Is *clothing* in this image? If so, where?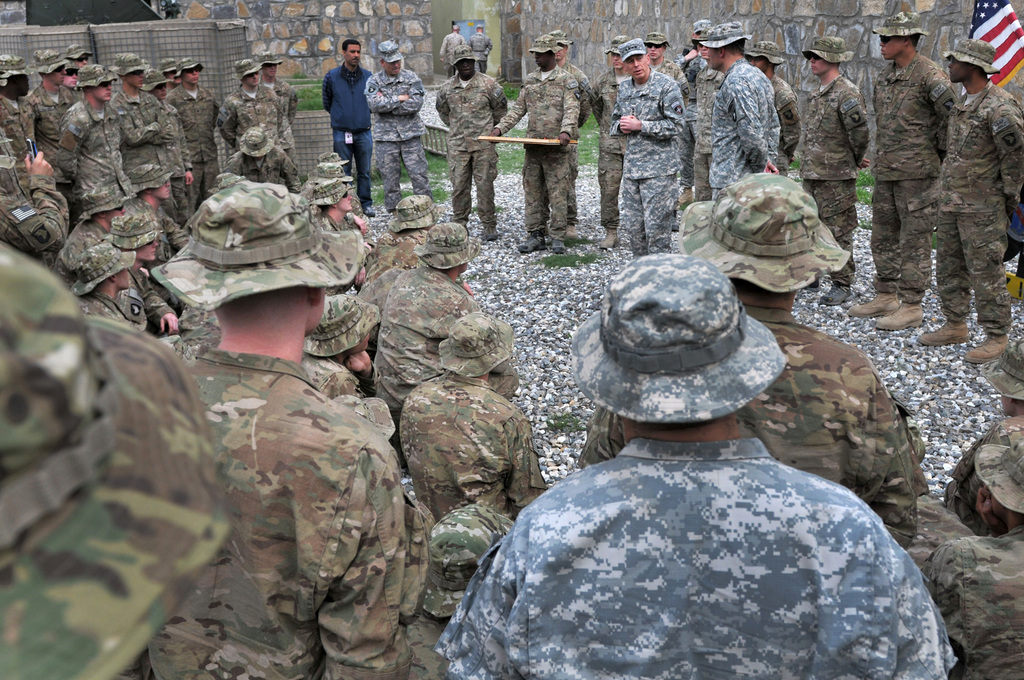
Yes, at l=24, t=76, r=77, b=186.
